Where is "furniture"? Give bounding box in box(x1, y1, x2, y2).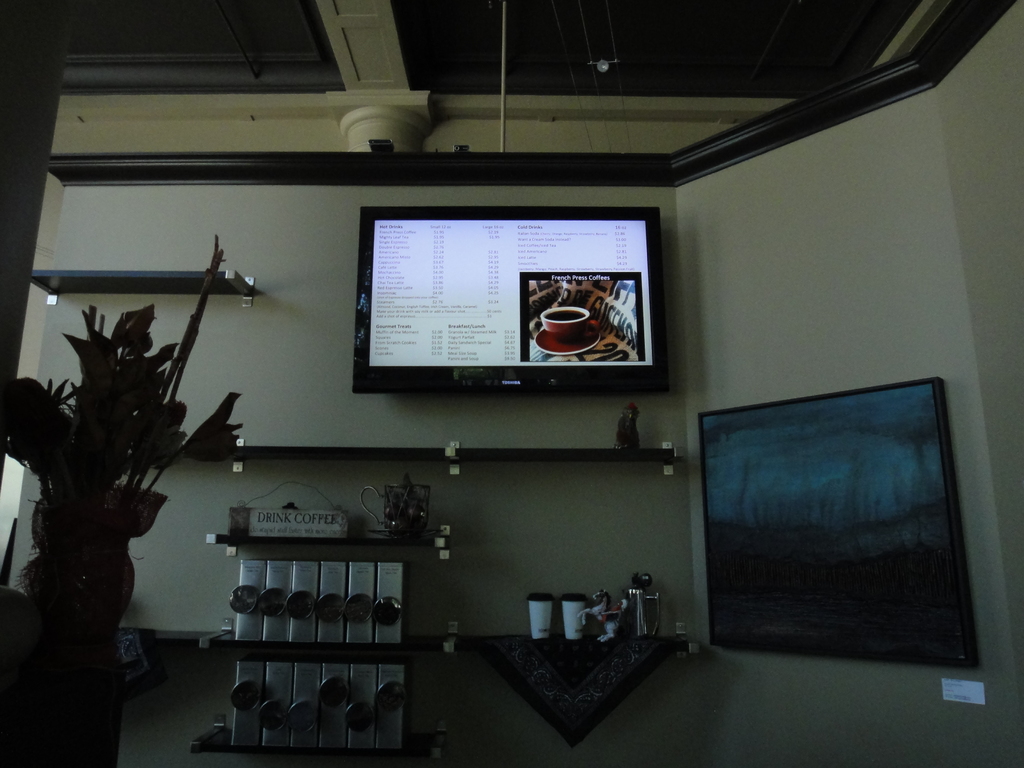
box(184, 529, 449, 767).
